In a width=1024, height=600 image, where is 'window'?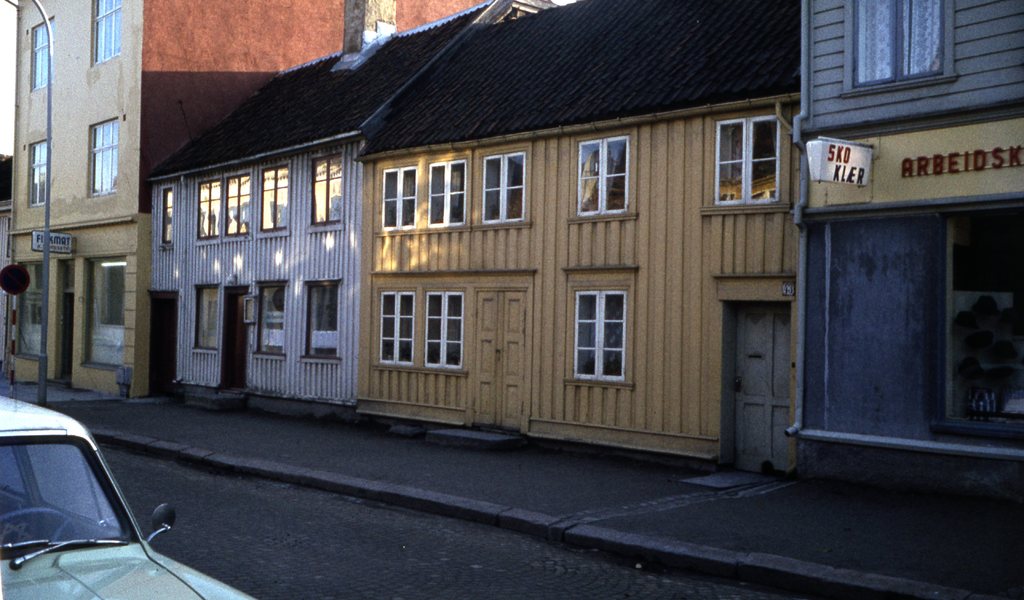
detection(852, 0, 944, 90).
